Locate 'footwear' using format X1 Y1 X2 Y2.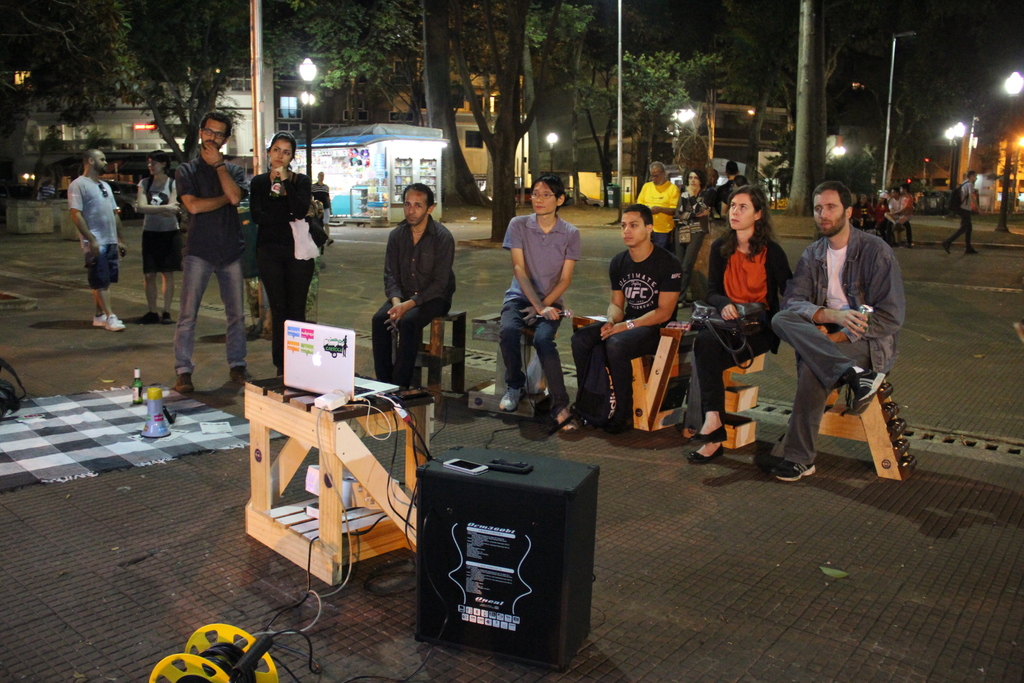
686 422 728 443.
